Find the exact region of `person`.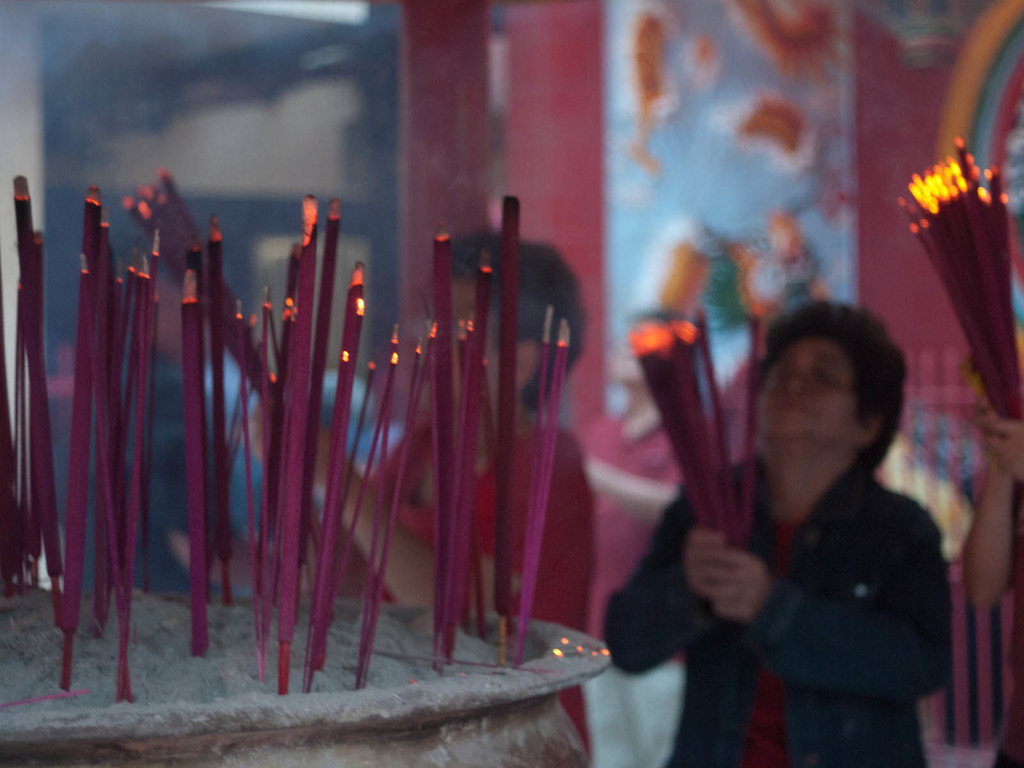
Exact region: 964 383 1023 767.
